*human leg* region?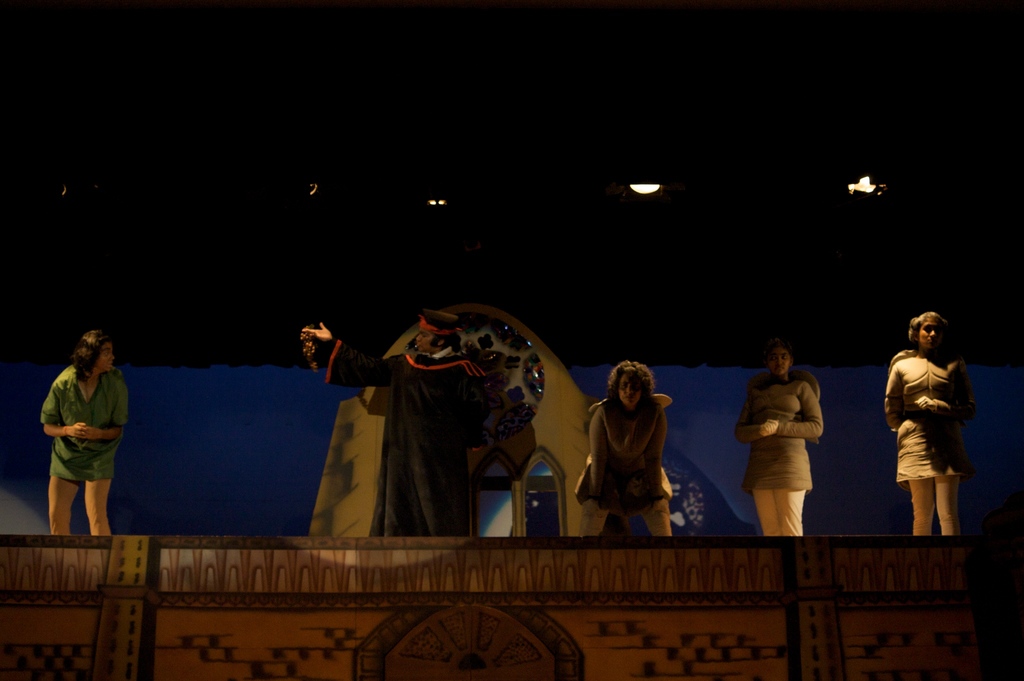
{"left": 578, "top": 482, "right": 605, "bottom": 536}
